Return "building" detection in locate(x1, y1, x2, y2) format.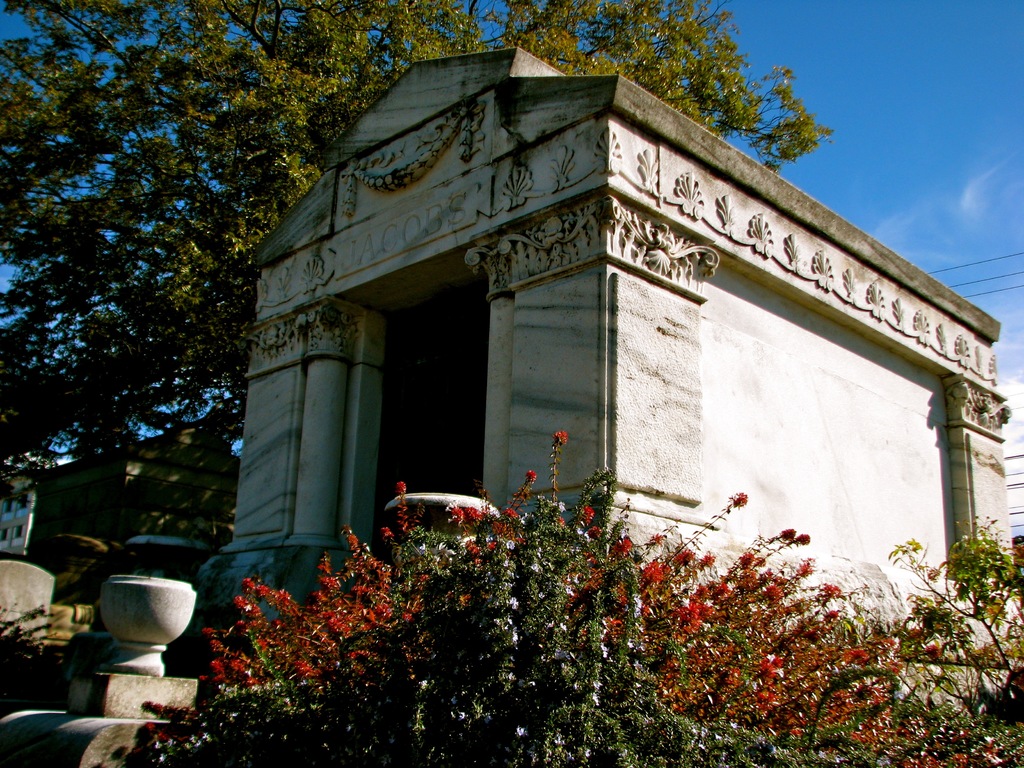
locate(191, 53, 1002, 647).
